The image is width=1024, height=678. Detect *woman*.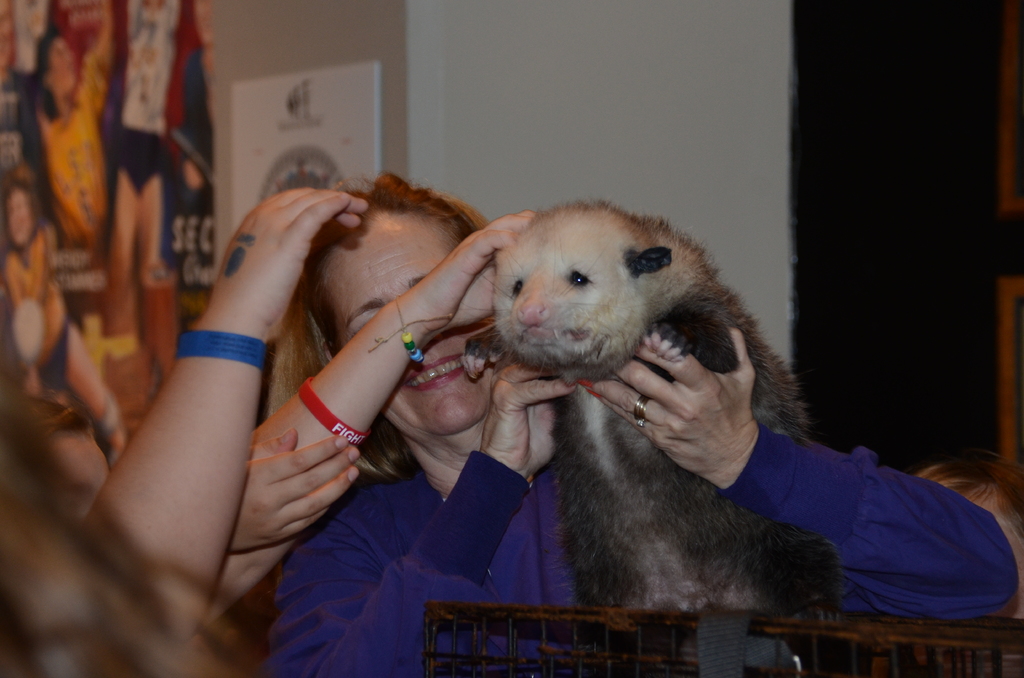
Detection: bbox=(255, 137, 949, 652).
